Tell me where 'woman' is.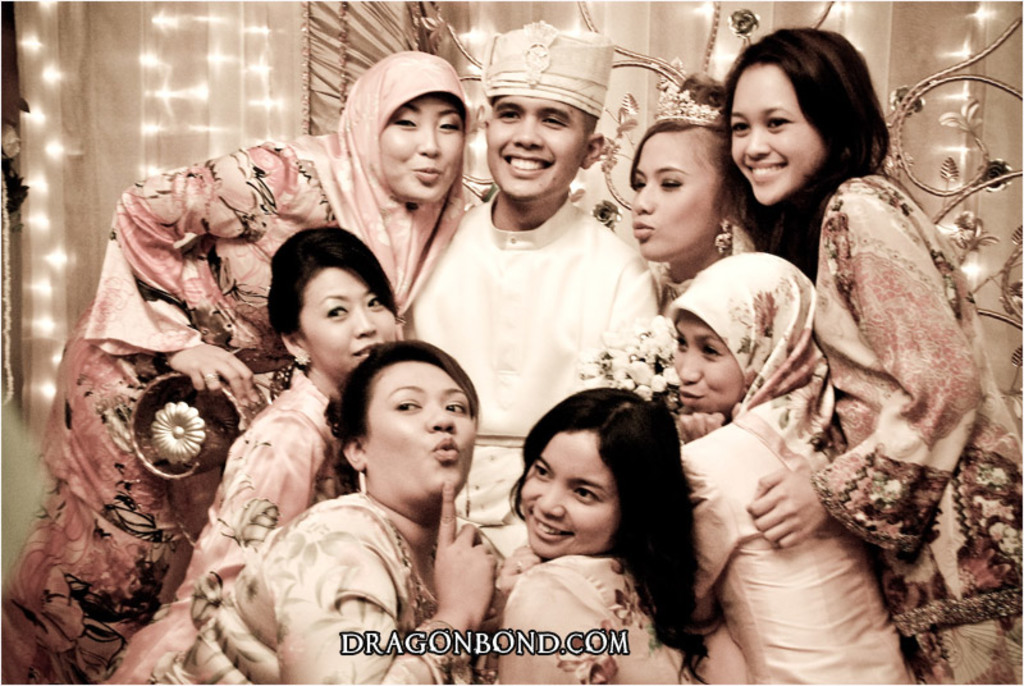
'woman' is at l=104, t=225, r=402, b=685.
